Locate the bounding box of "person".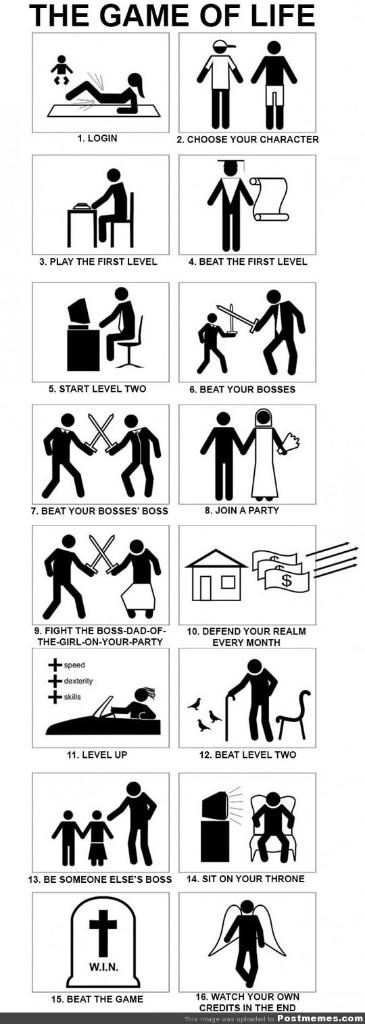
Bounding box: [left=53, top=57, right=72, bottom=86].
